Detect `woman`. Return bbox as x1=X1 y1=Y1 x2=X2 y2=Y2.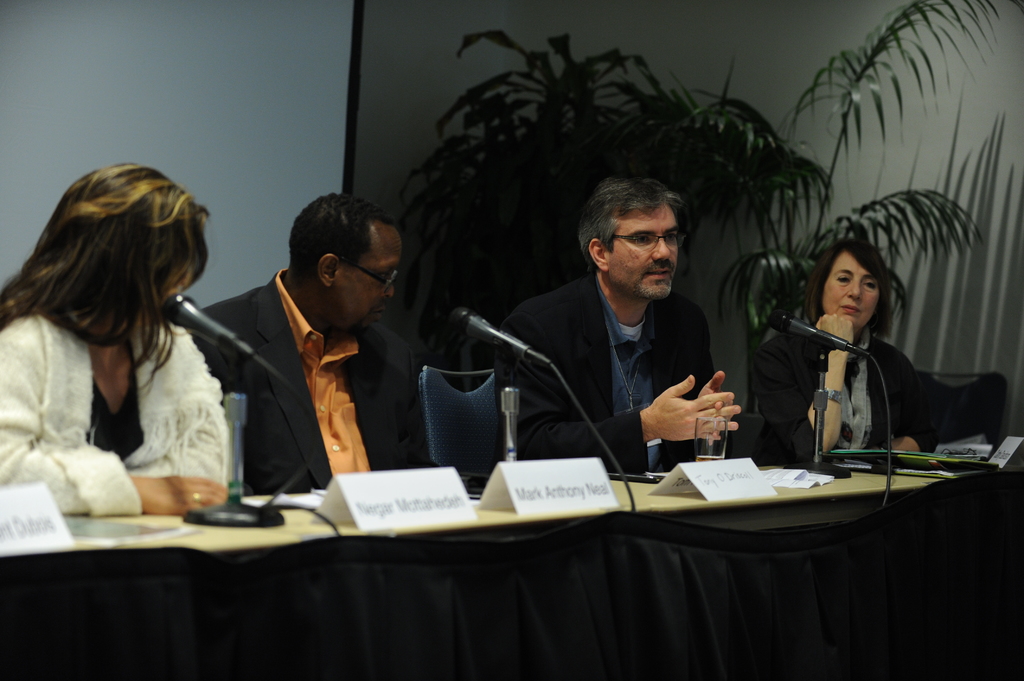
x1=0 y1=156 x2=232 y2=518.
